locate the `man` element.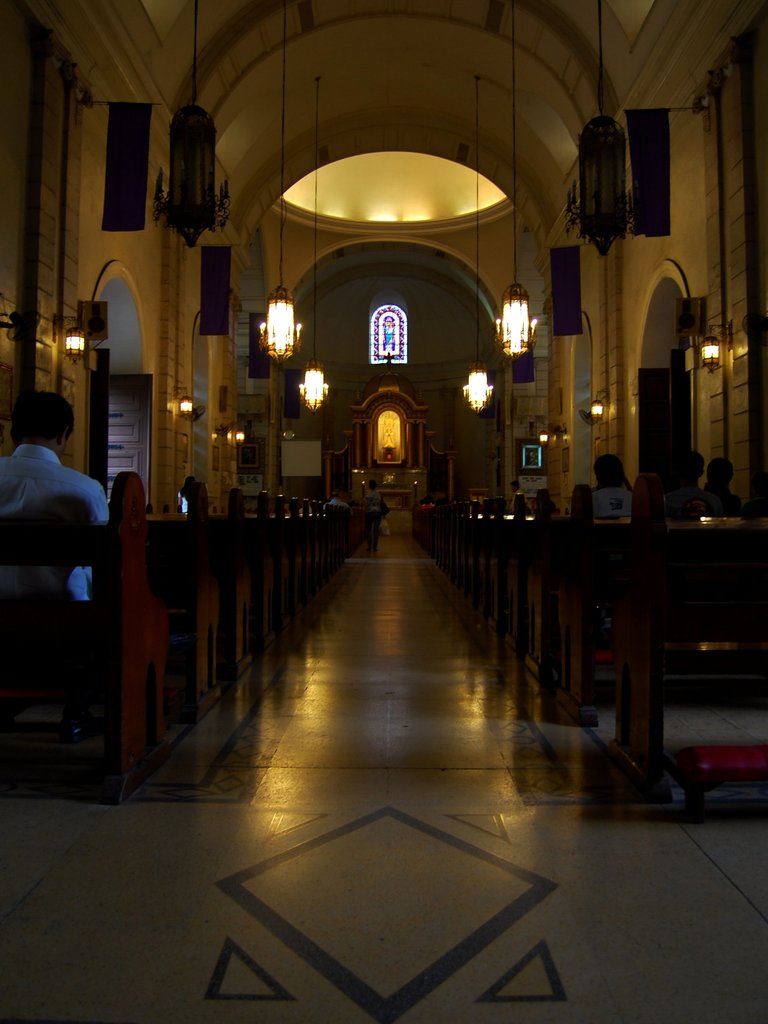
Element bbox: select_region(381, 421, 398, 449).
